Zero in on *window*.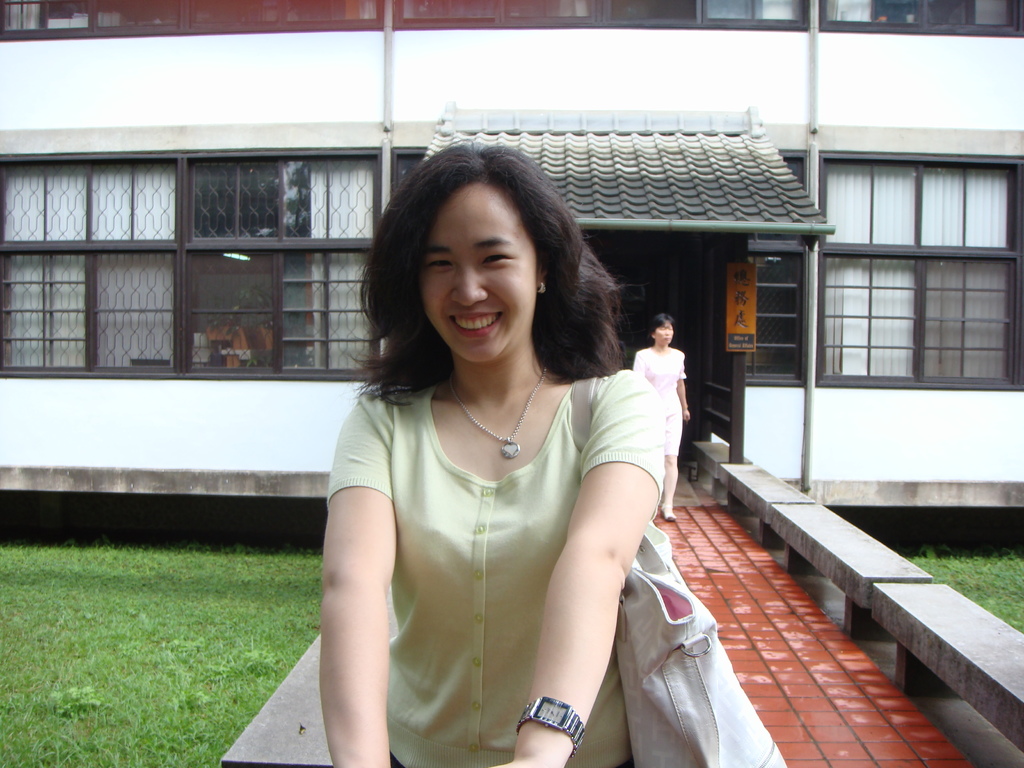
Zeroed in: 813/120/1002/412.
